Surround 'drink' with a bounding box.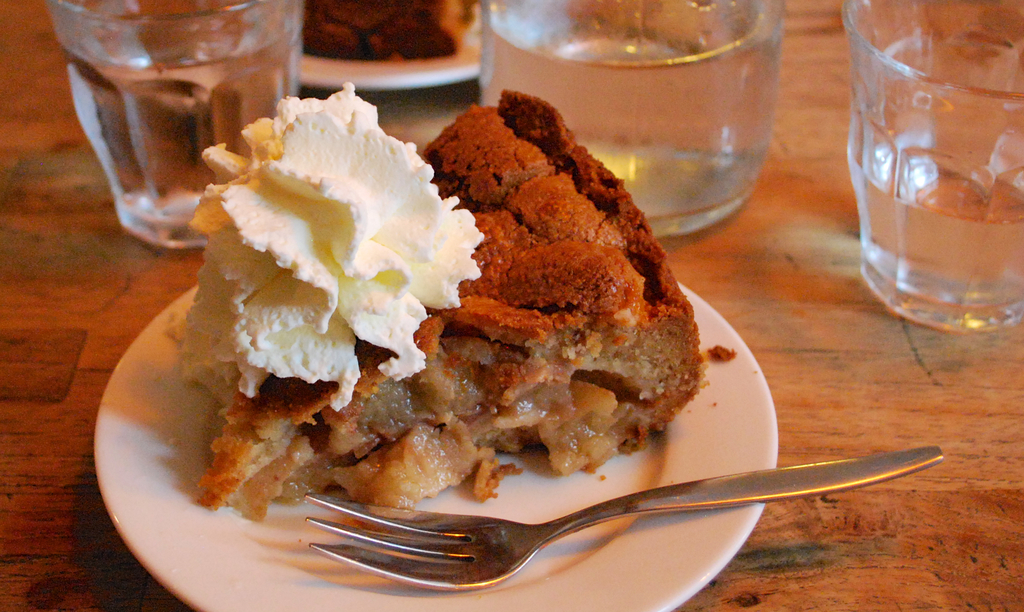
pyautogui.locateOnScreen(69, 10, 305, 222).
